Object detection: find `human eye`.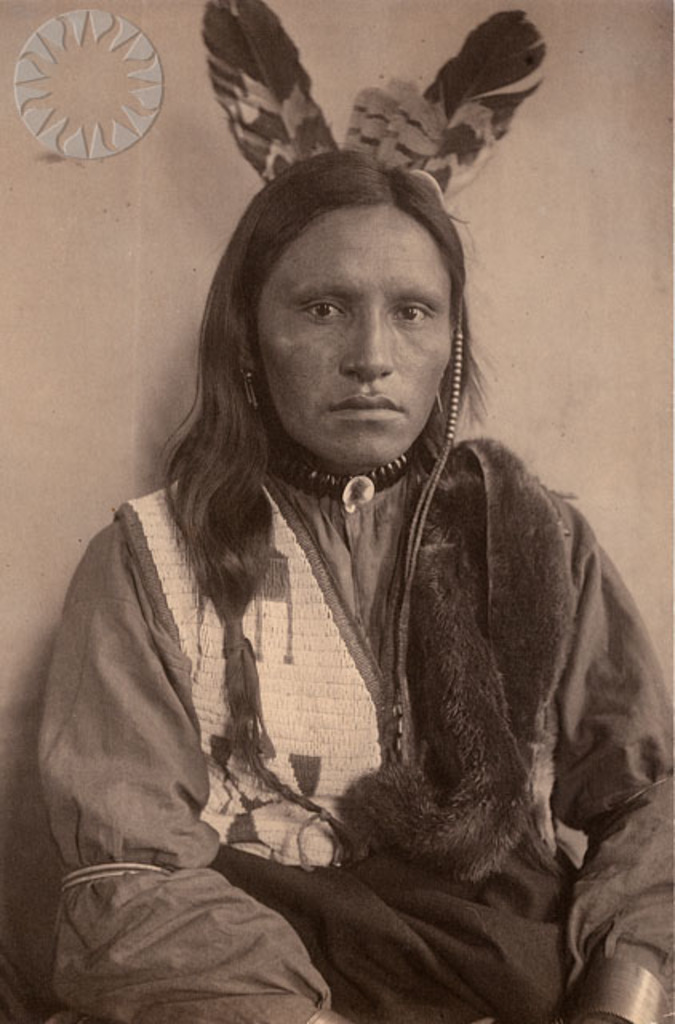
rect(384, 294, 443, 326).
